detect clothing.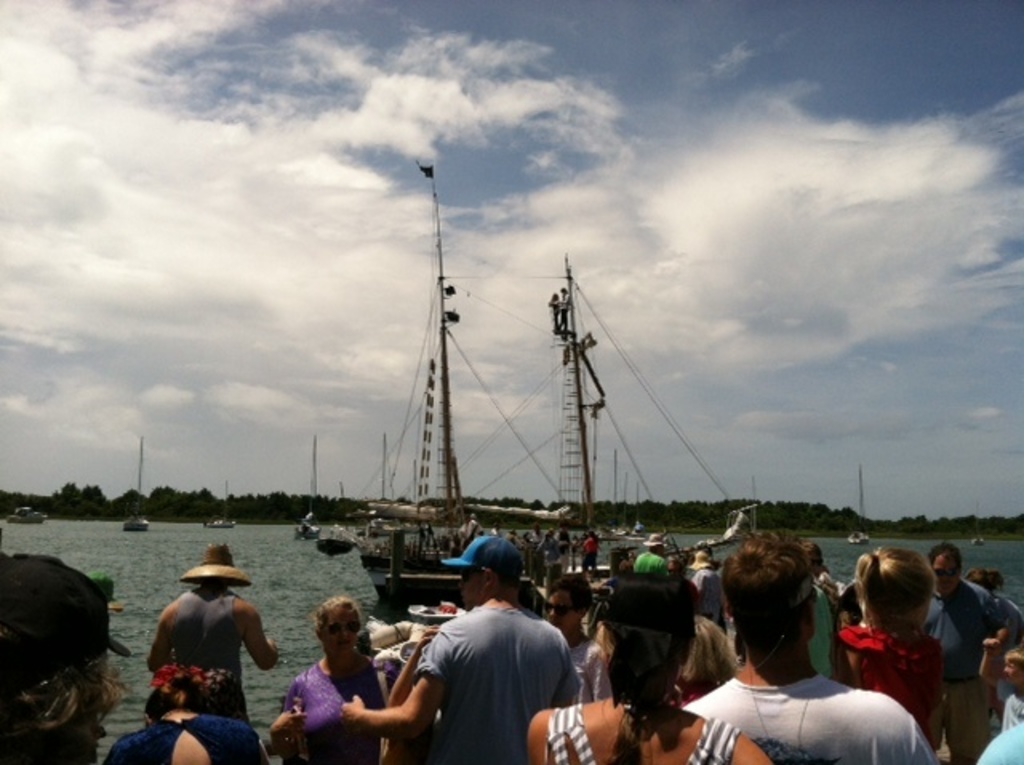
Detected at select_region(168, 591, 245, 712).
